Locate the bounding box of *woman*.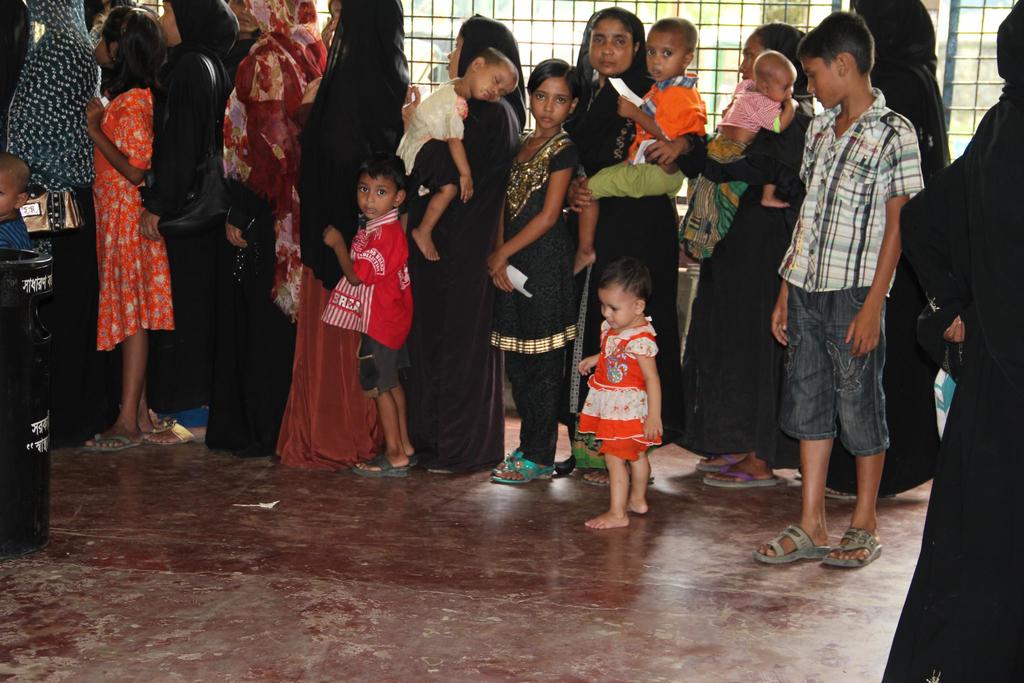
Bounding box: [670, 21, 815, 488].
